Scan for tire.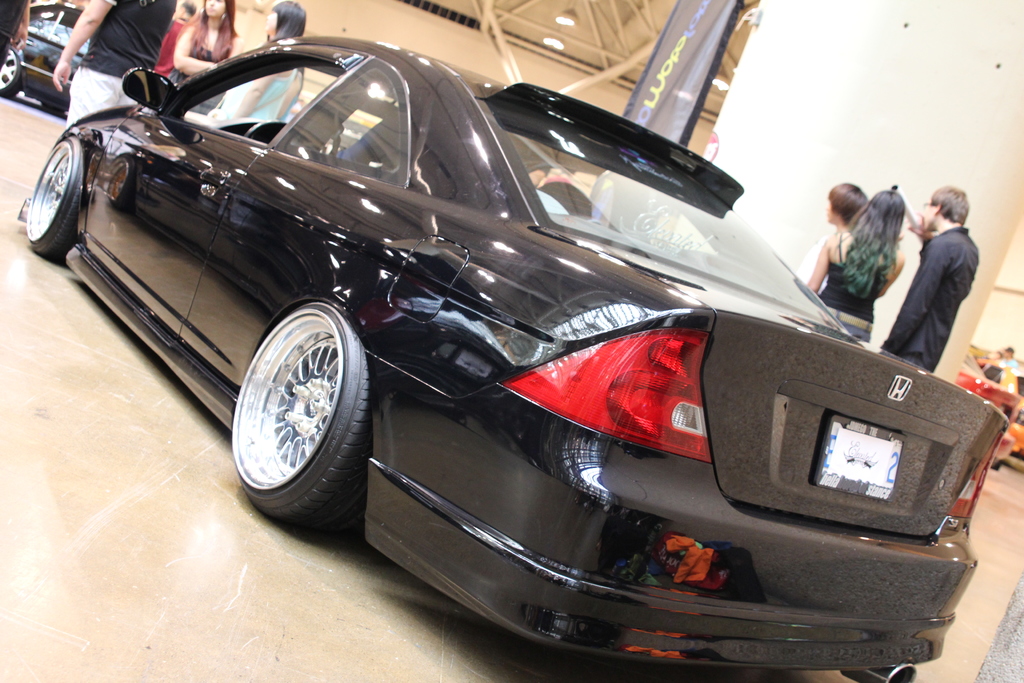
Scan result: 0/49/19/95.
